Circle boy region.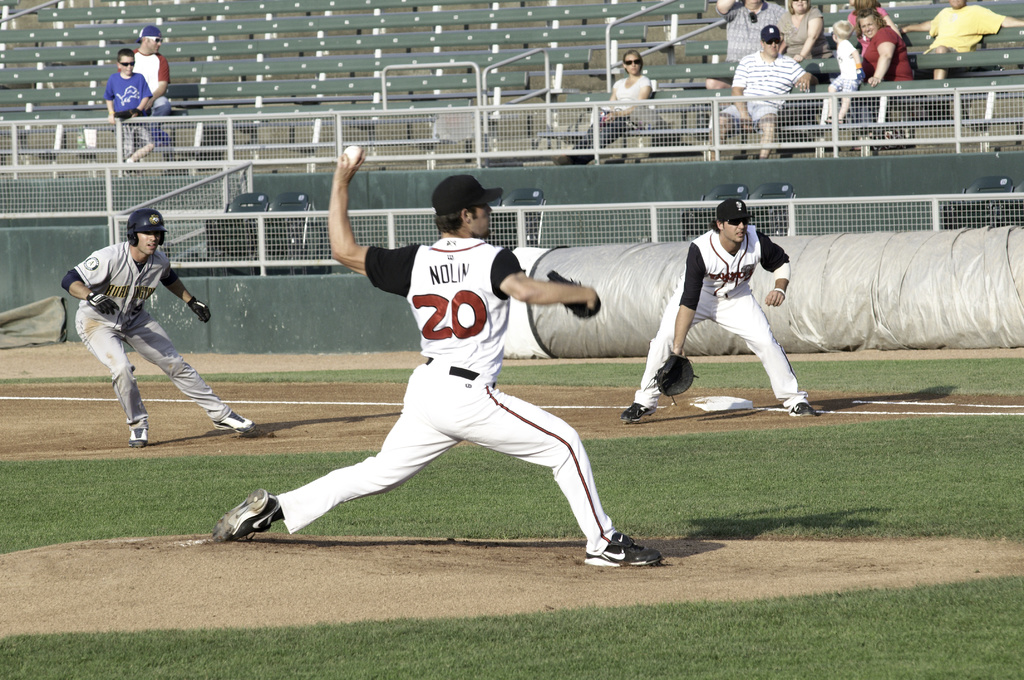
Region: region(579, 190, 829, 423).
